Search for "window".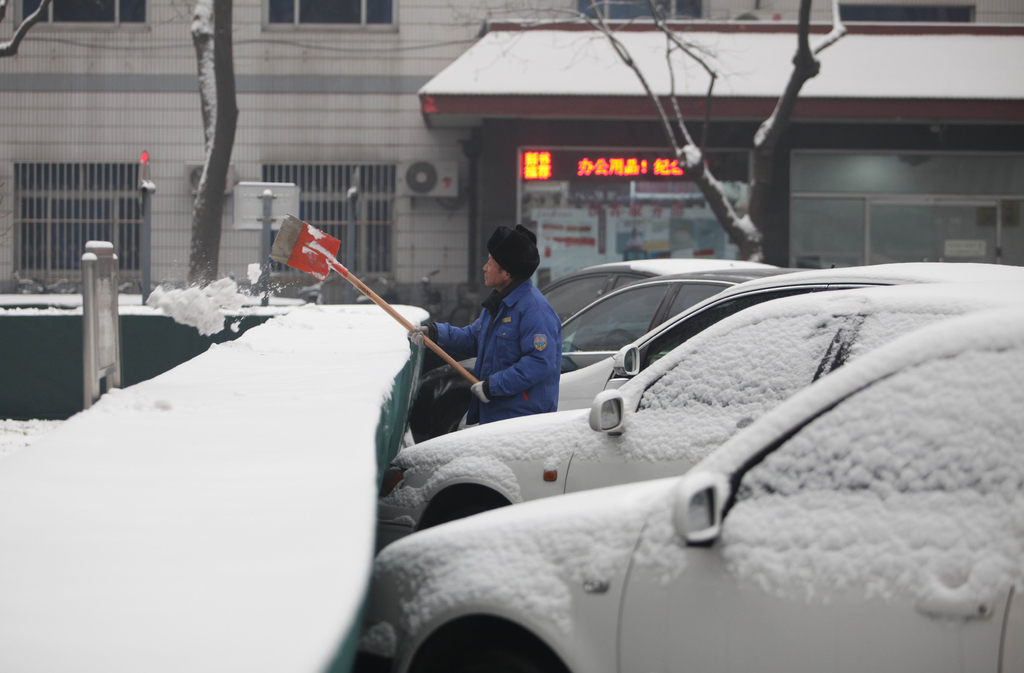
Found at (x1=260, y1=161, x2=401, y2=276).
